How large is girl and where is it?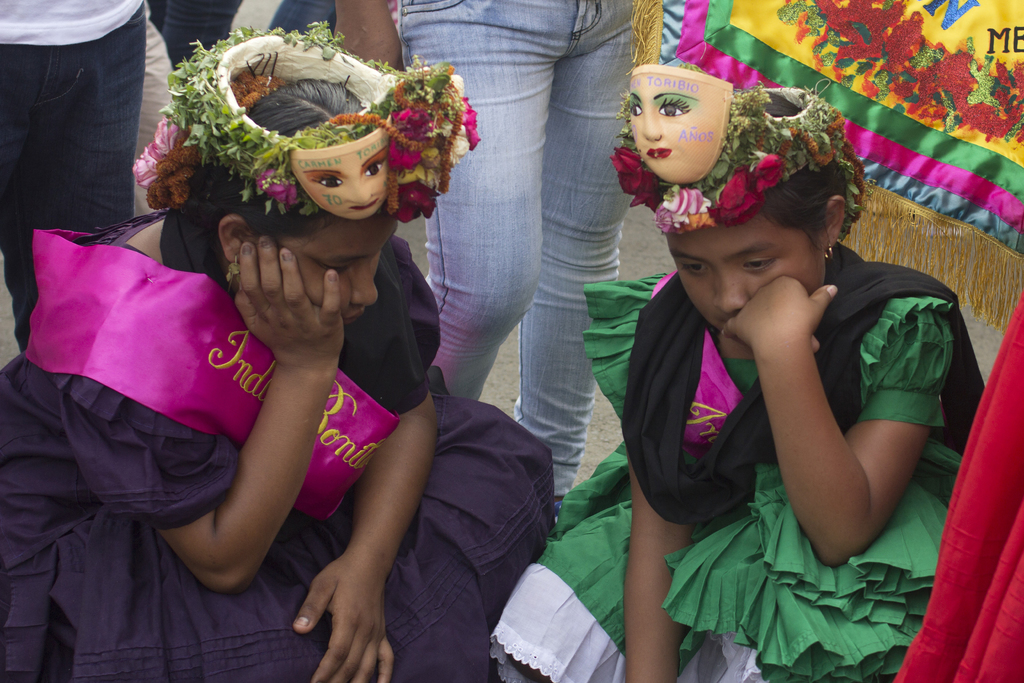
Bounding box: bbox(0, 21, 557, 682).
